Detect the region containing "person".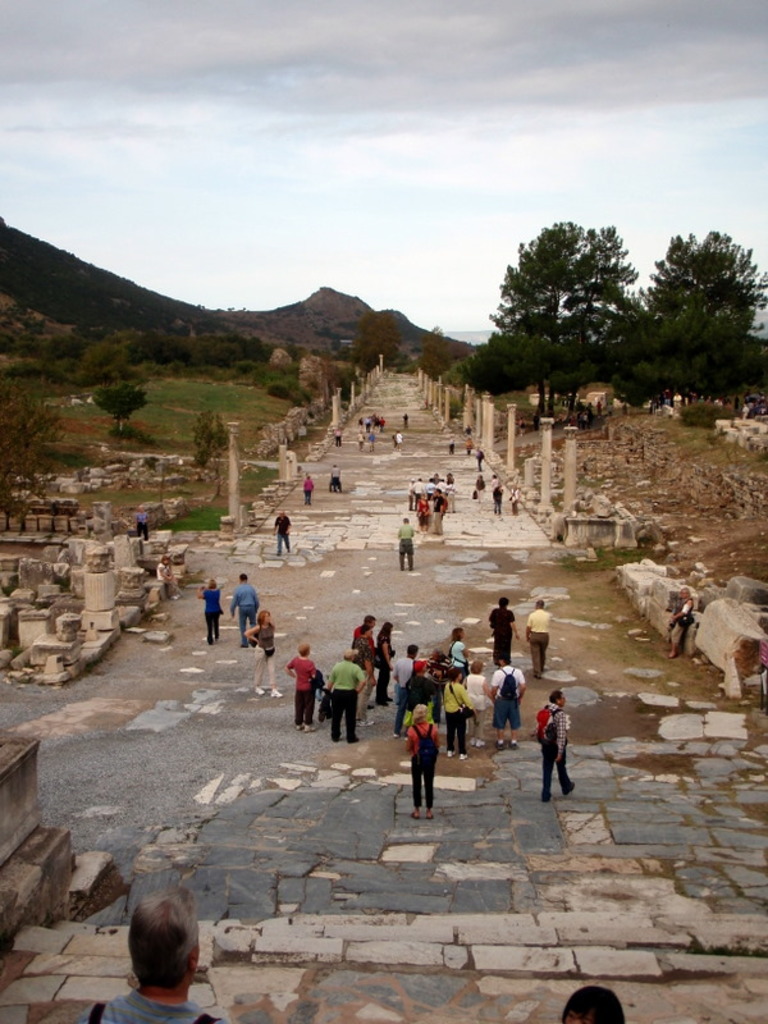
{"left": 393, "top": 696, "right": 447, "bottom": 823}.
